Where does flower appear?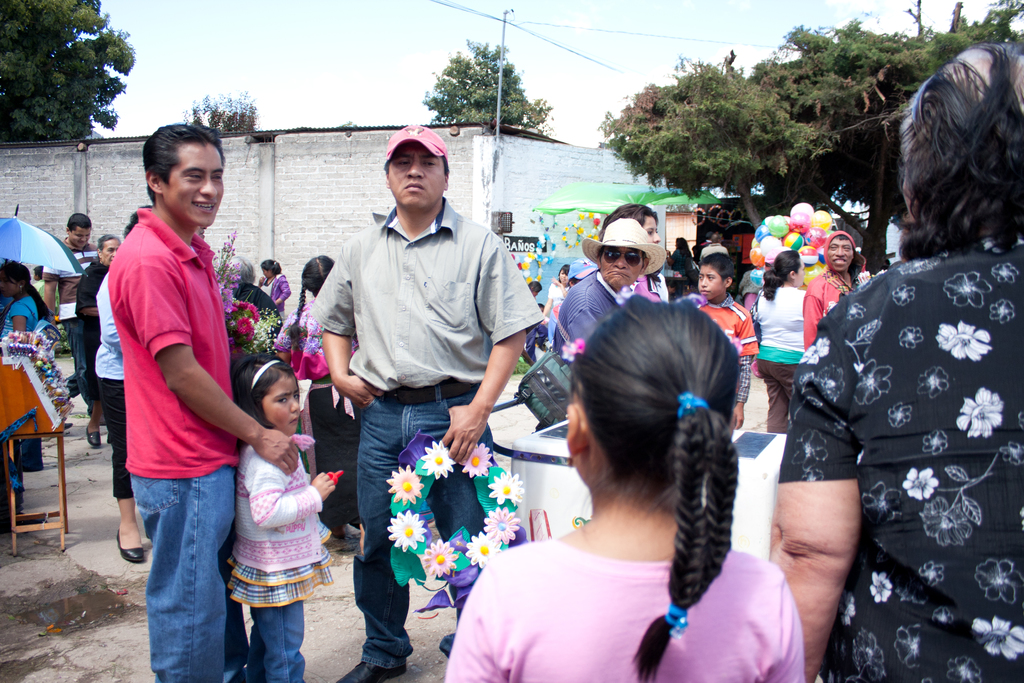
Appears at crop(461, 442, 495, 482).
